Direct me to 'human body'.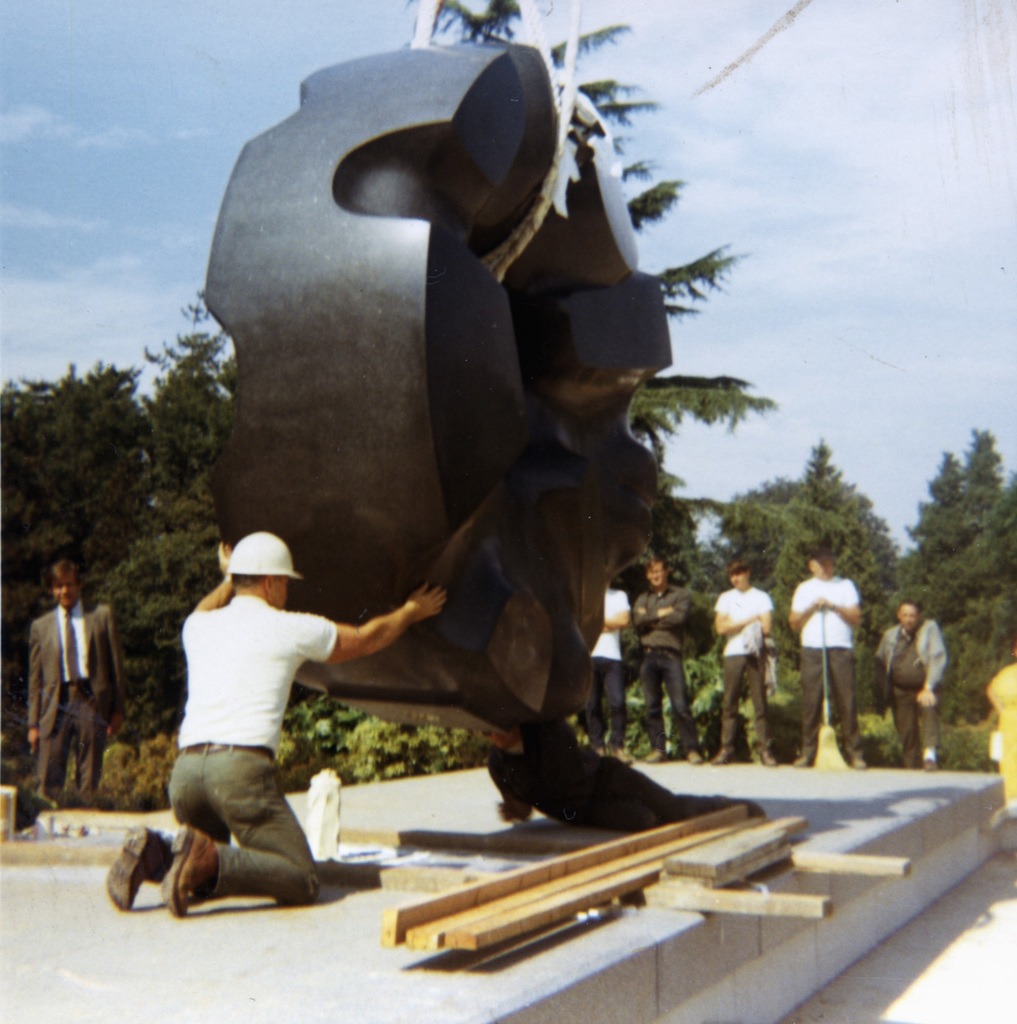
Direction: x1=25 y1=598 x2=127 y2=808.
